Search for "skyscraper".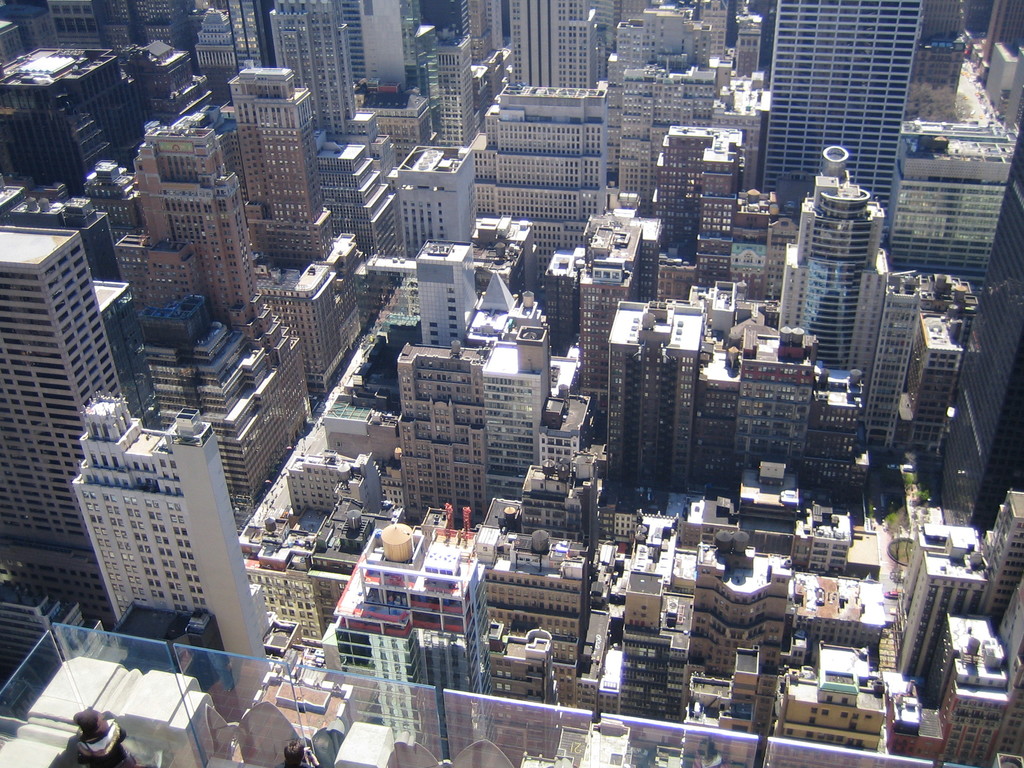
Found at x1=931 y1=585 x2=1023 y2=761.
